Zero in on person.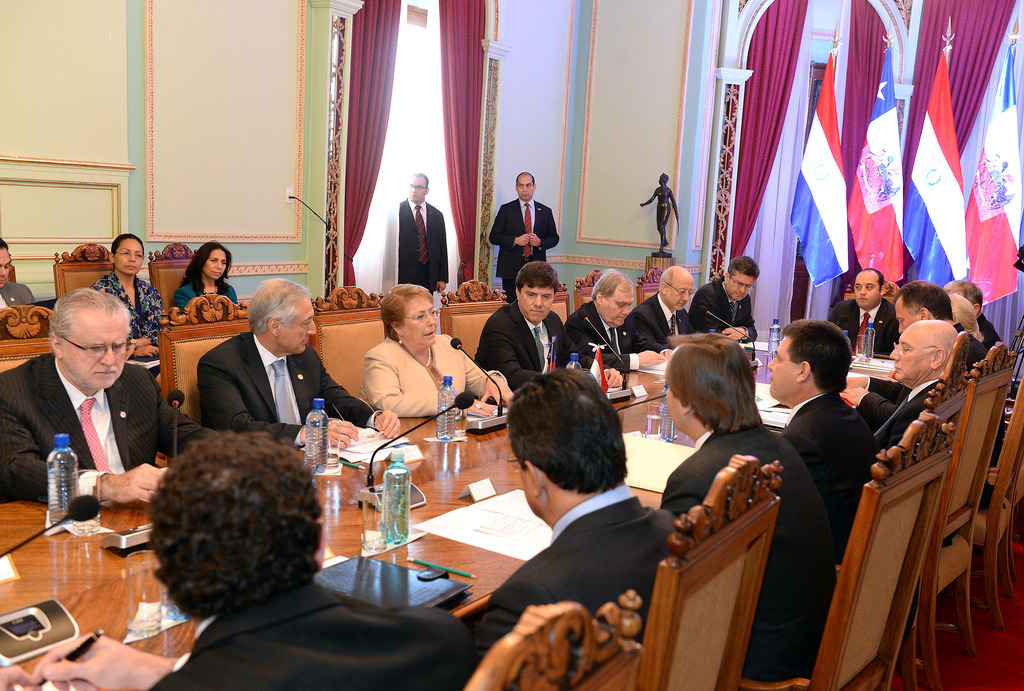
Zeroed in: 687, 256, 762, 343.
